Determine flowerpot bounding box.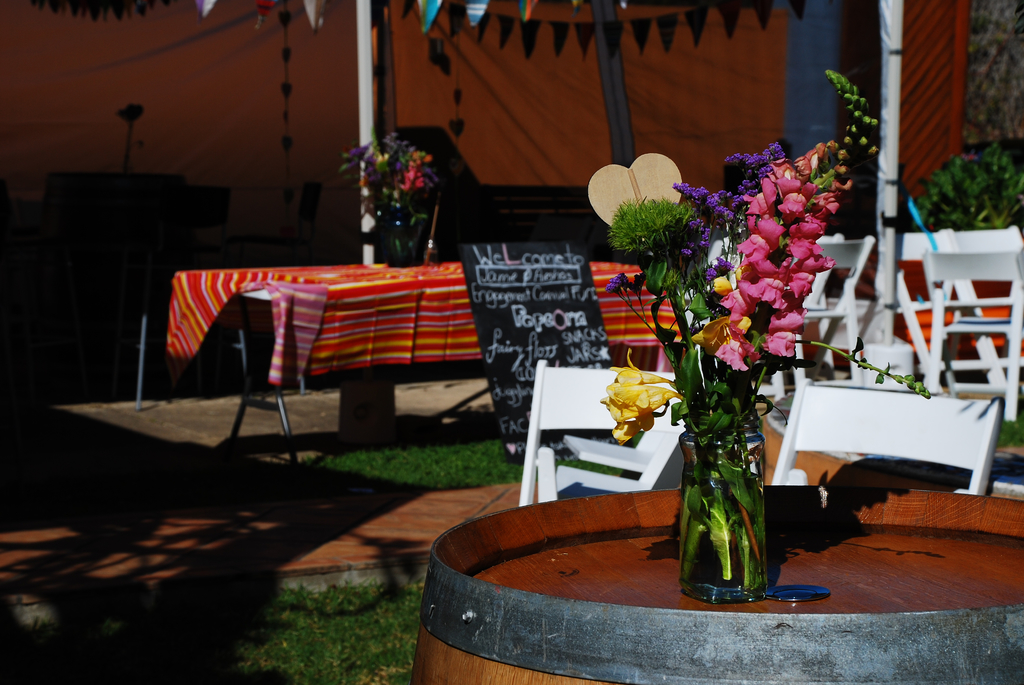
Determined: [381, 224, 422, 266].
